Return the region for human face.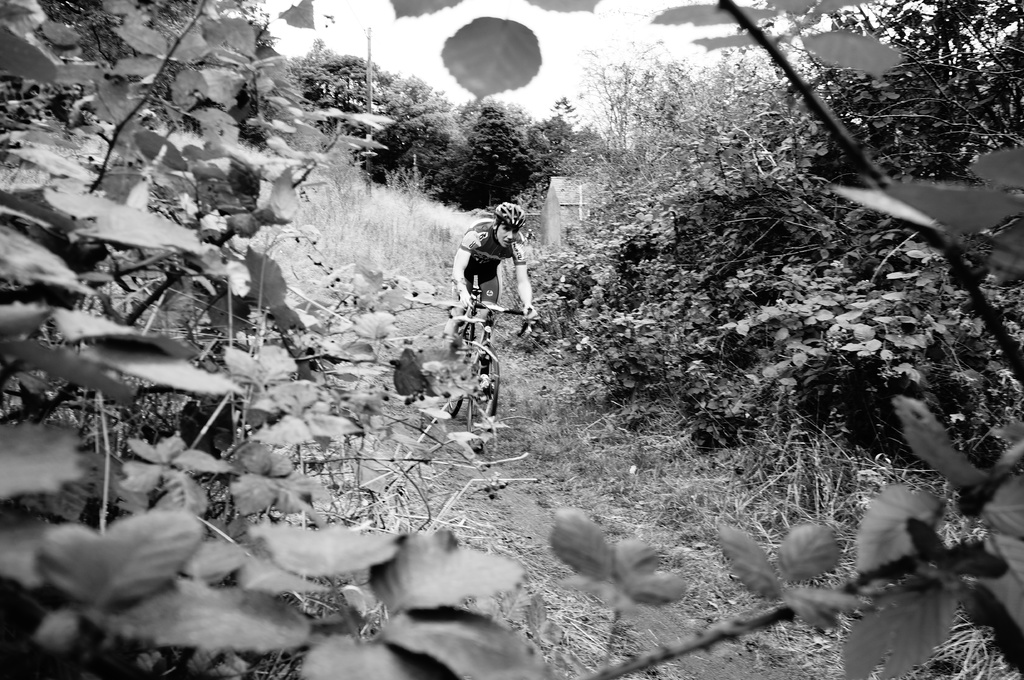
region(496, 223, 520, 246).
